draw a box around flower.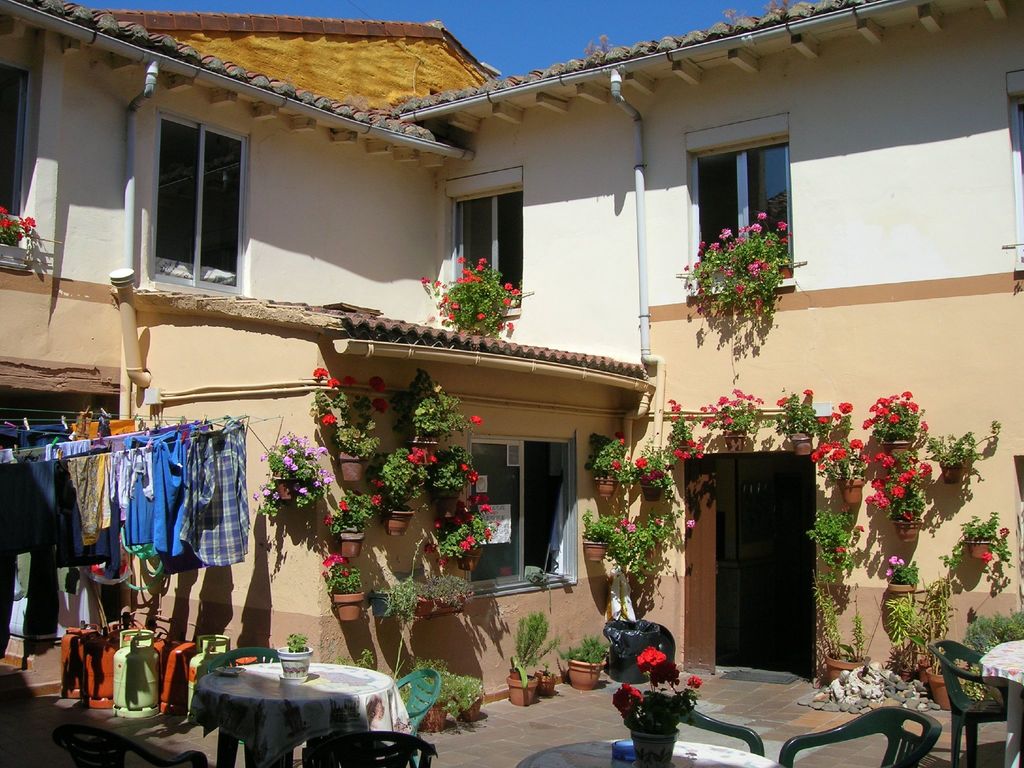
bbox=[626, 525, 635, 534].
